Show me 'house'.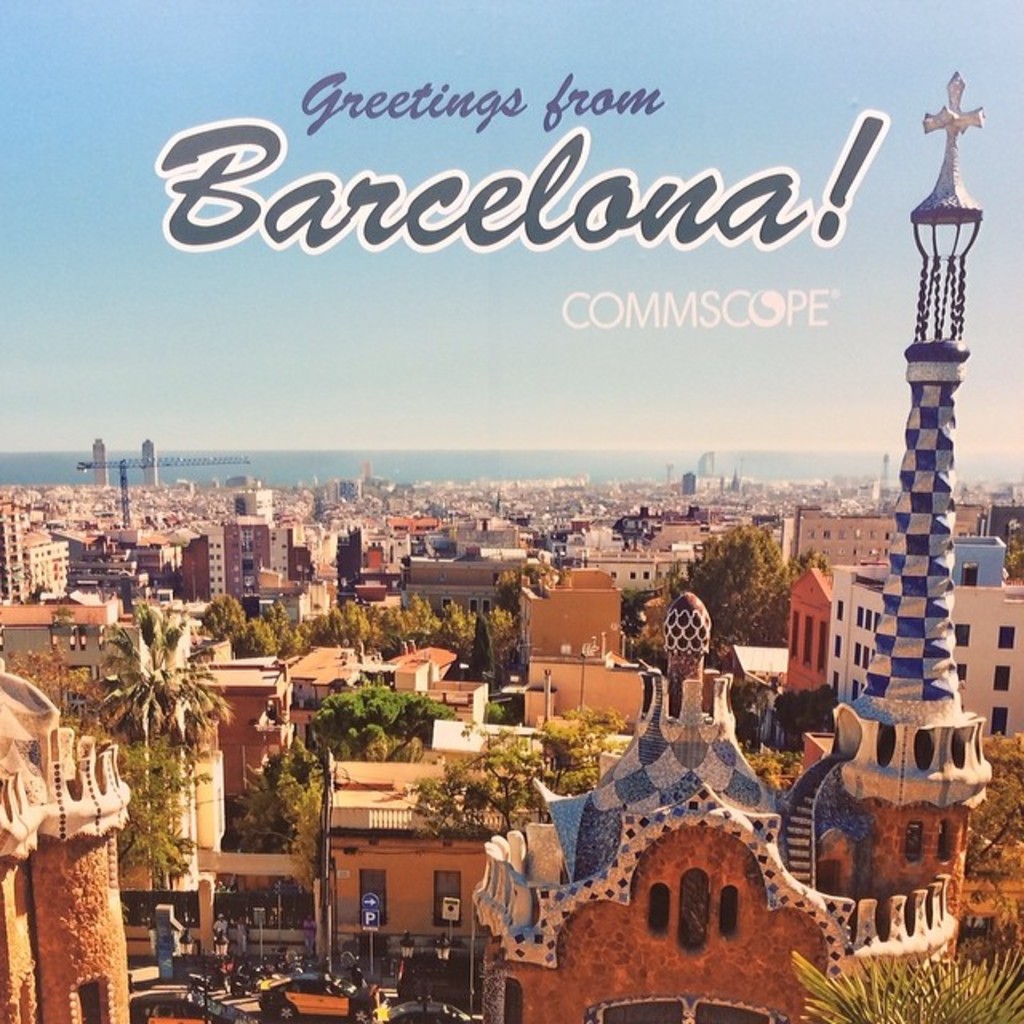
'house' is here: Rect(3, 605, 150, 702).
